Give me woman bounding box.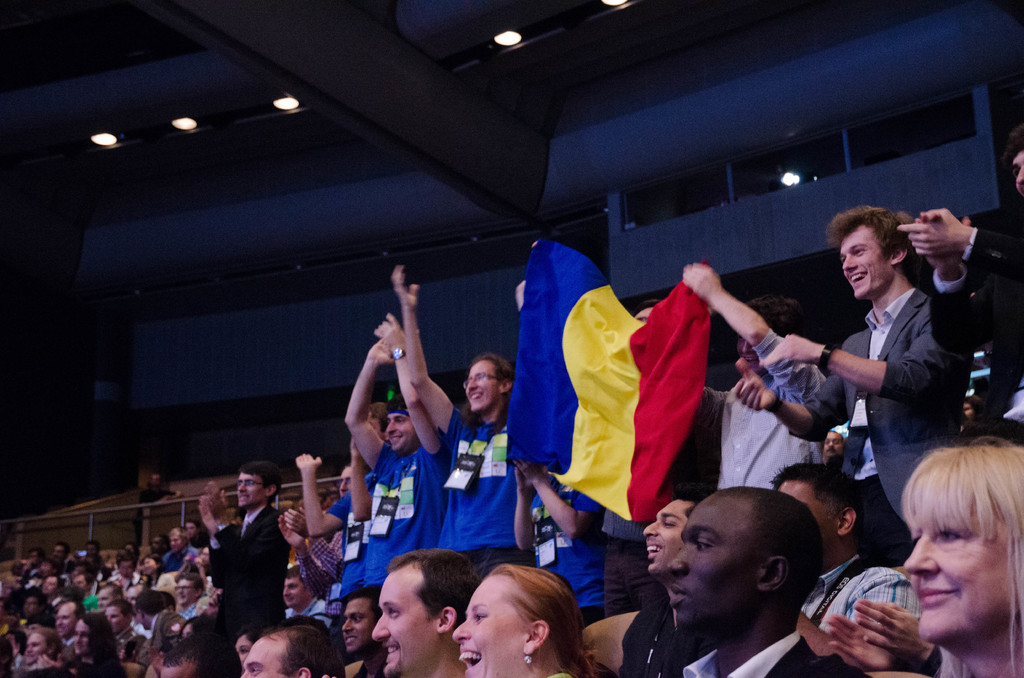
BBox(65, 610, 130, 677).
